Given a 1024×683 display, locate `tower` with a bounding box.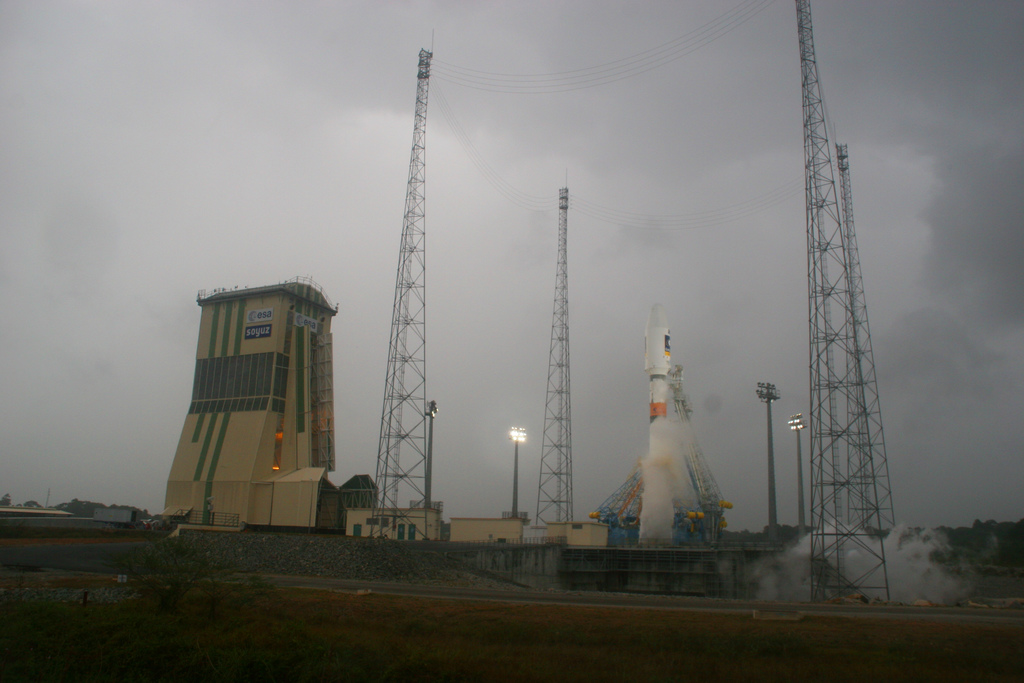
Located: bbox=(372, 44, 425, 544).
